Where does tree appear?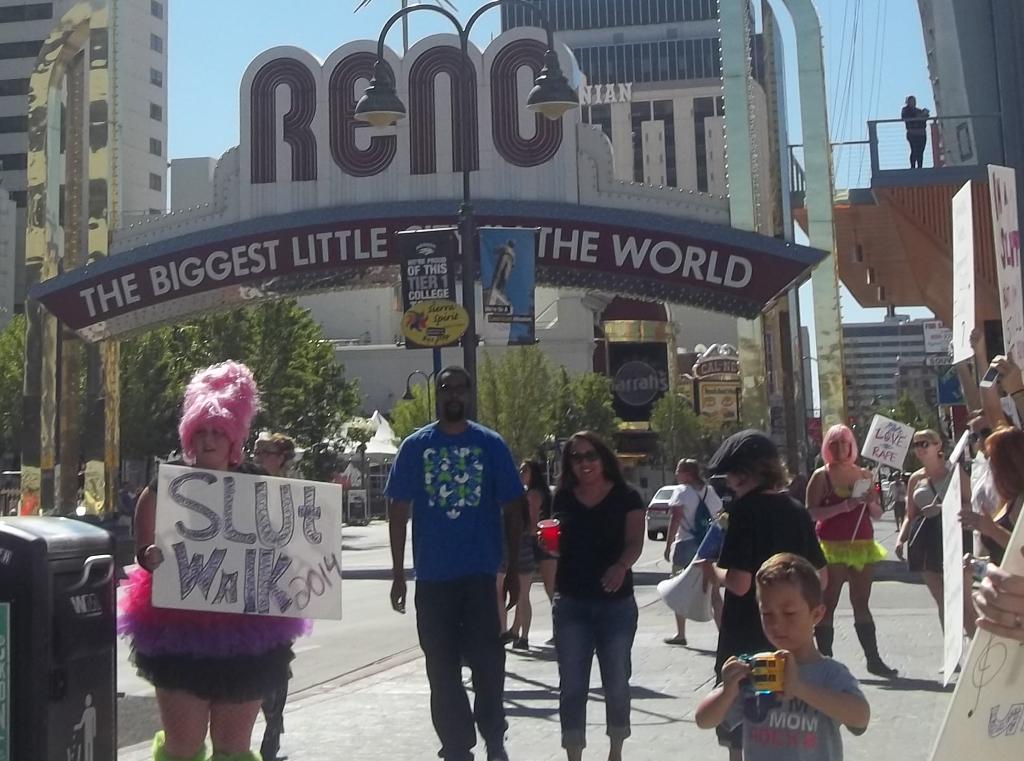
Appears at [left=119, top=294, right=364, bottom=479].
